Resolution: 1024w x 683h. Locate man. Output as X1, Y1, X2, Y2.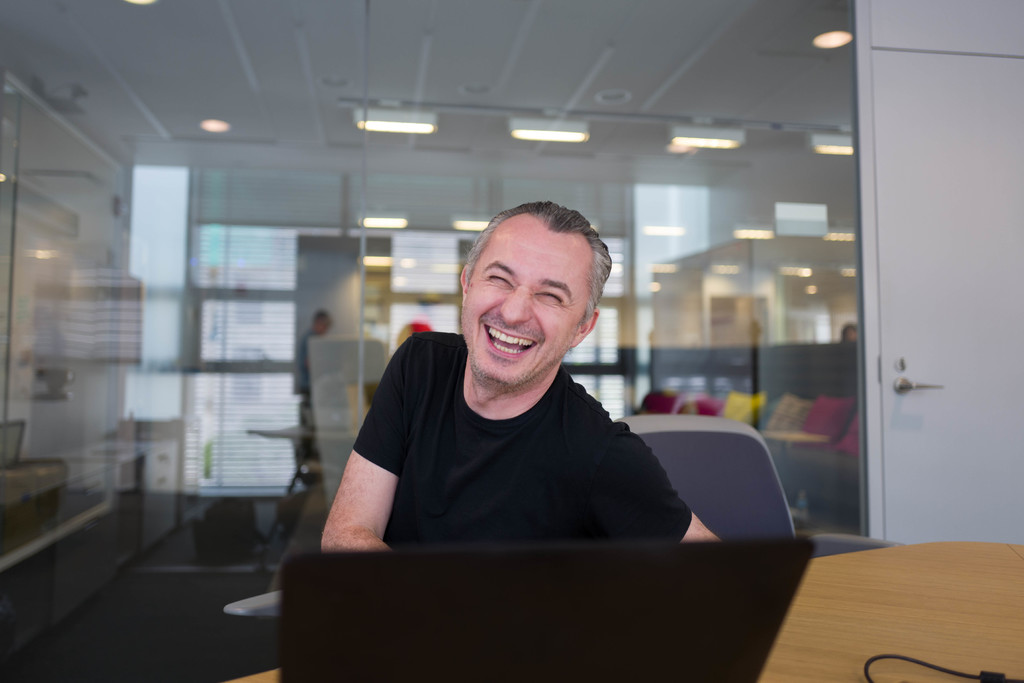
316, 204, 719, 596.
